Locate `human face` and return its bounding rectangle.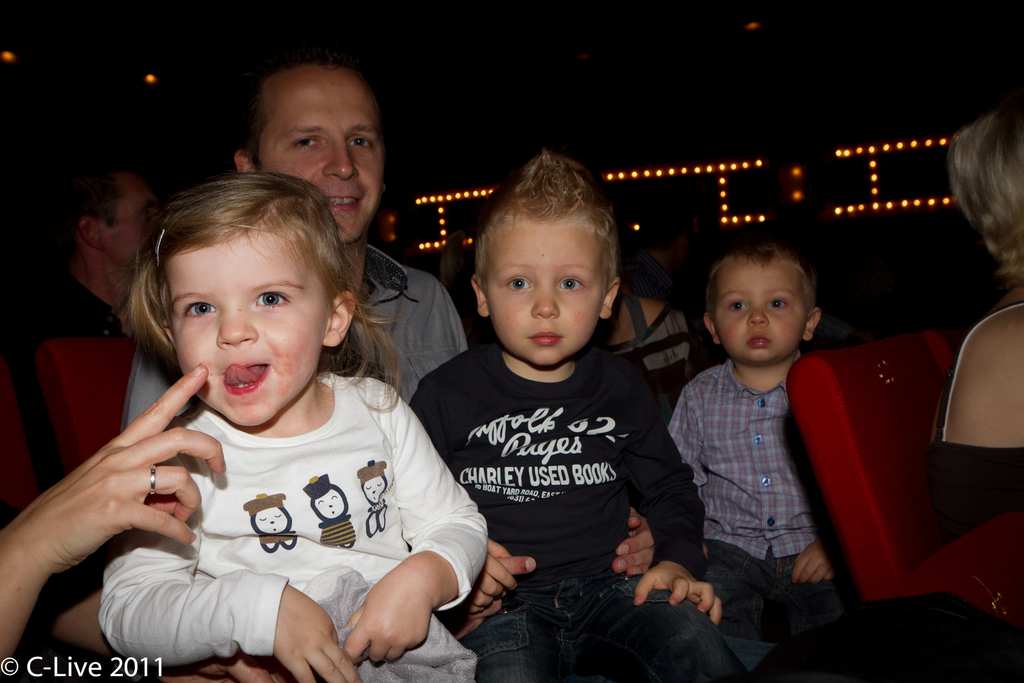
263, 64, 388, 250.
